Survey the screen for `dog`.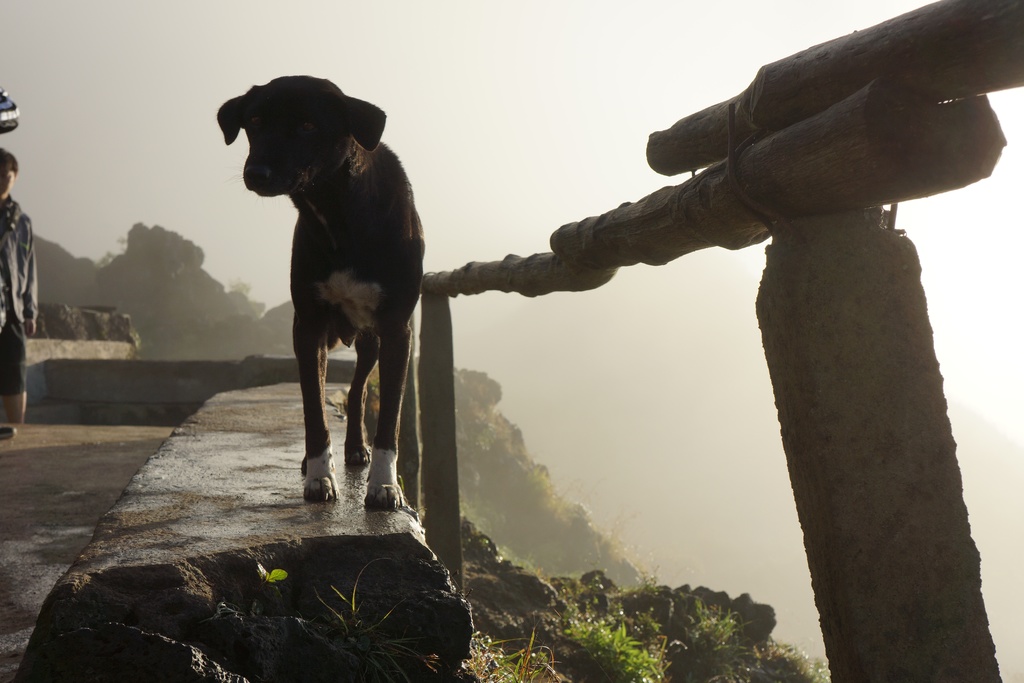
Survey found: 214/72/432/511.
